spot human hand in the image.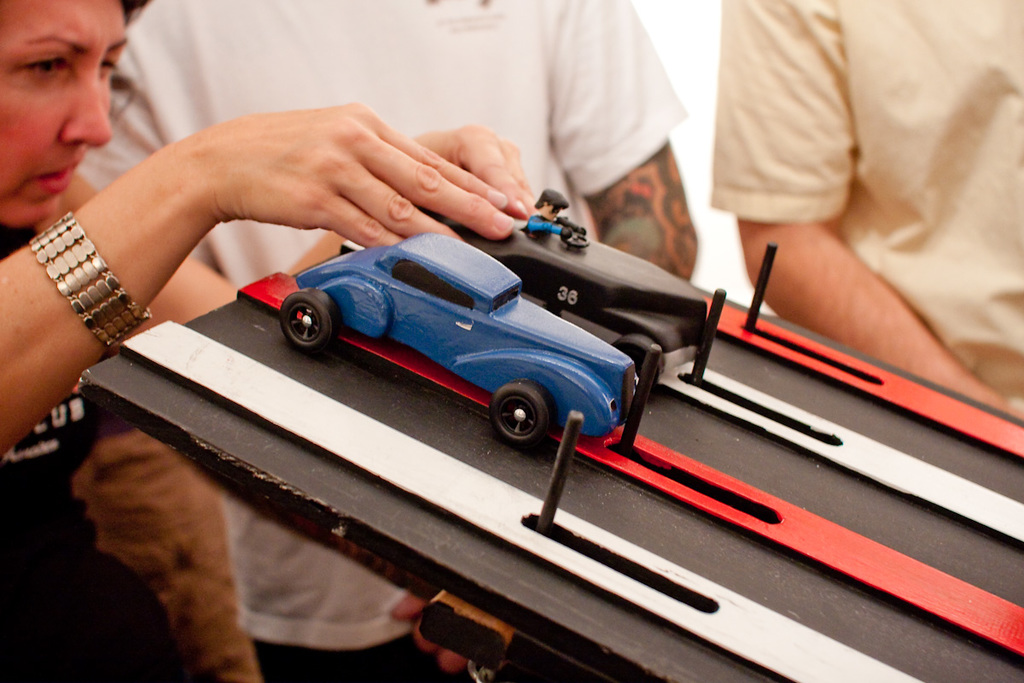
human hand found at x1=387 y1=597 x2=471 y2=674.
